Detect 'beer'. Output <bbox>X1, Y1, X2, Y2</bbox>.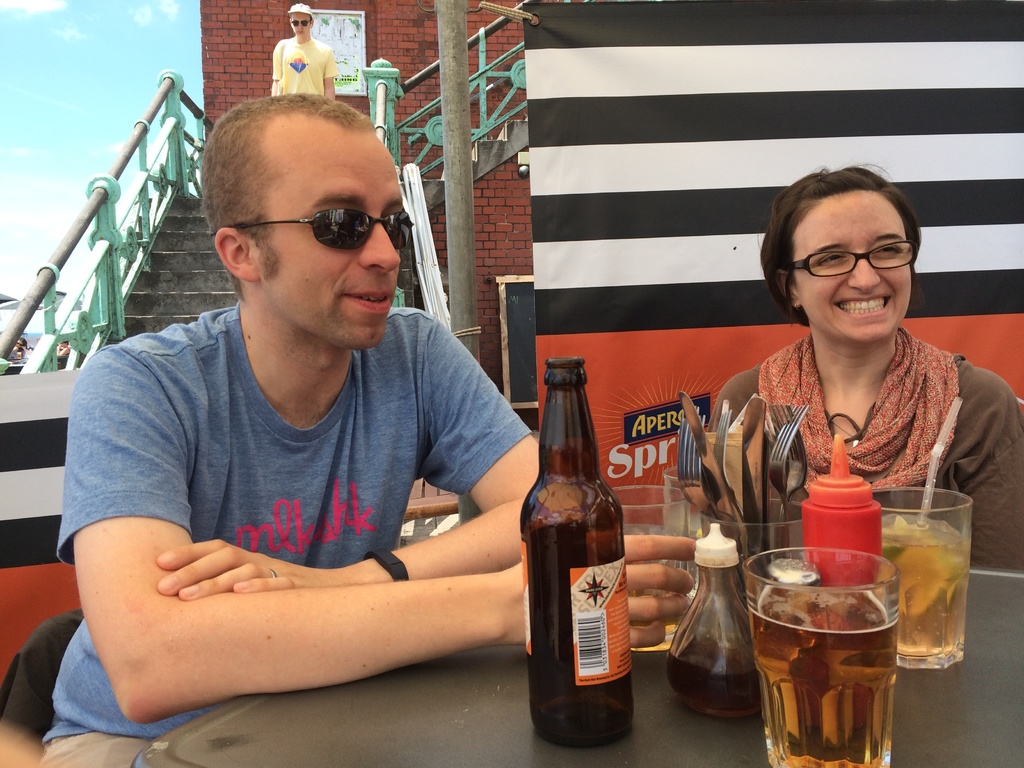
<bbox>522, 356, 637, 736</bbox>.
